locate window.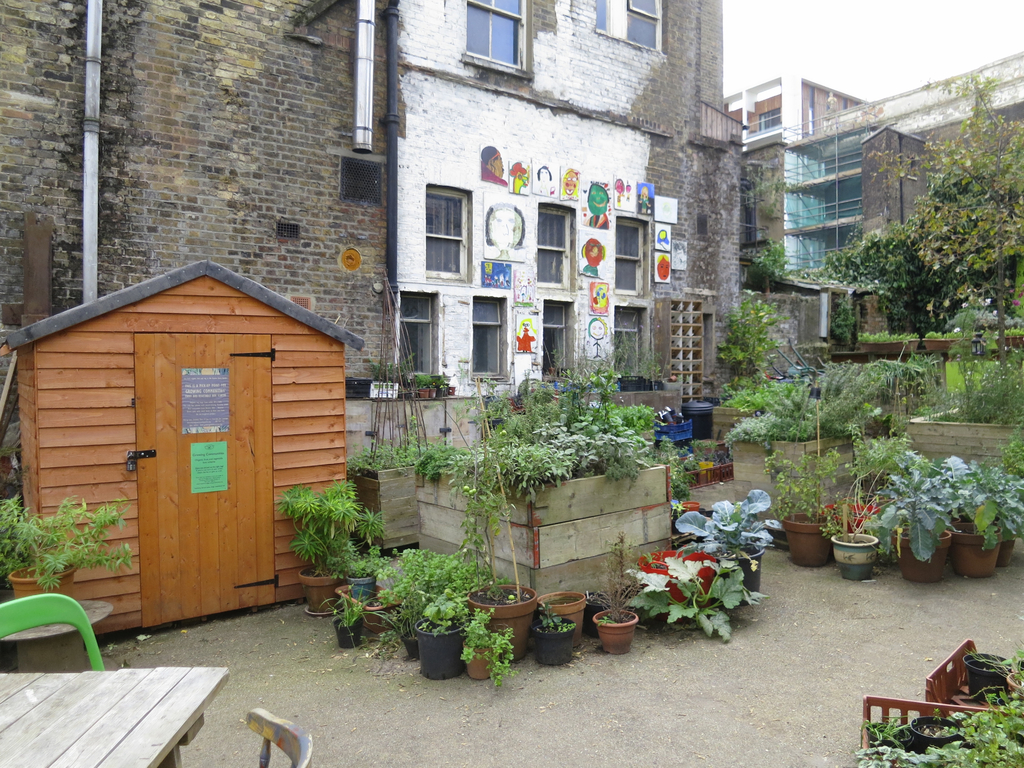
Bounding box: locate(423, 185, 474, 280).
